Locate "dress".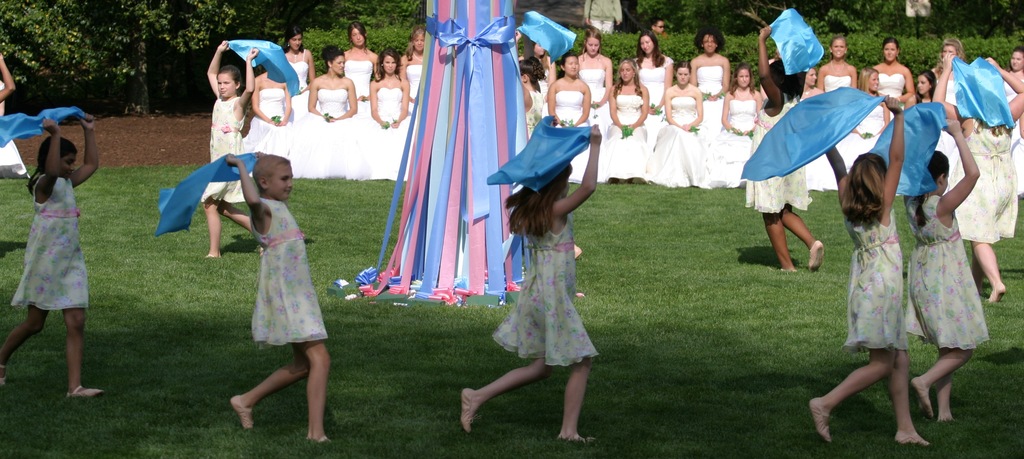
Bounding box: bbox(842, 202, 911, 355).
